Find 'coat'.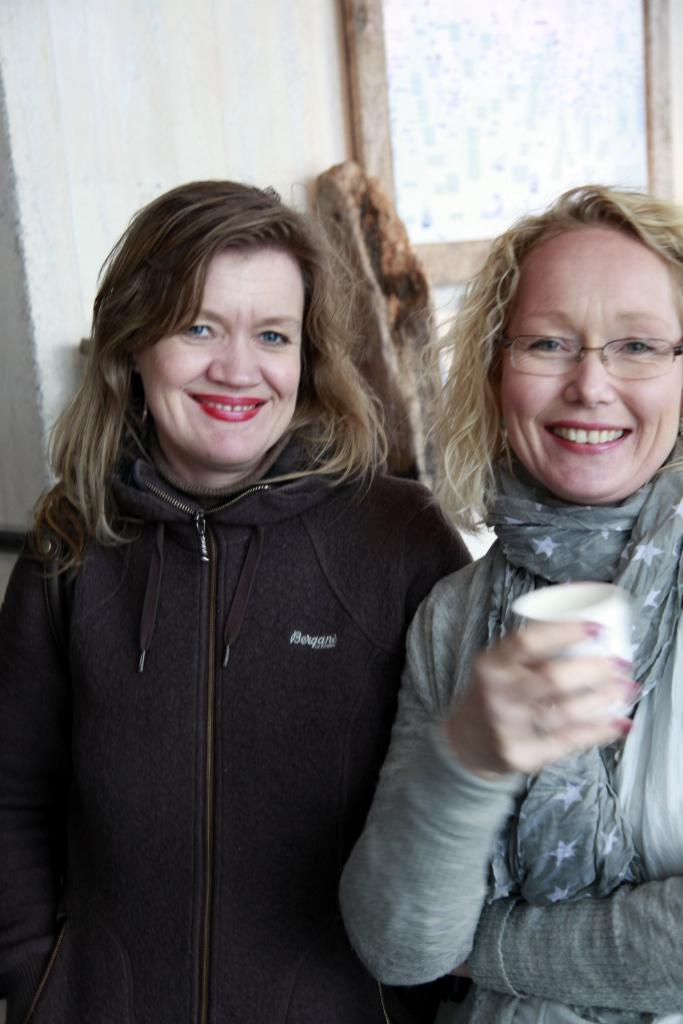
[x1=0, y1=427, x2=473, y2=1023].
